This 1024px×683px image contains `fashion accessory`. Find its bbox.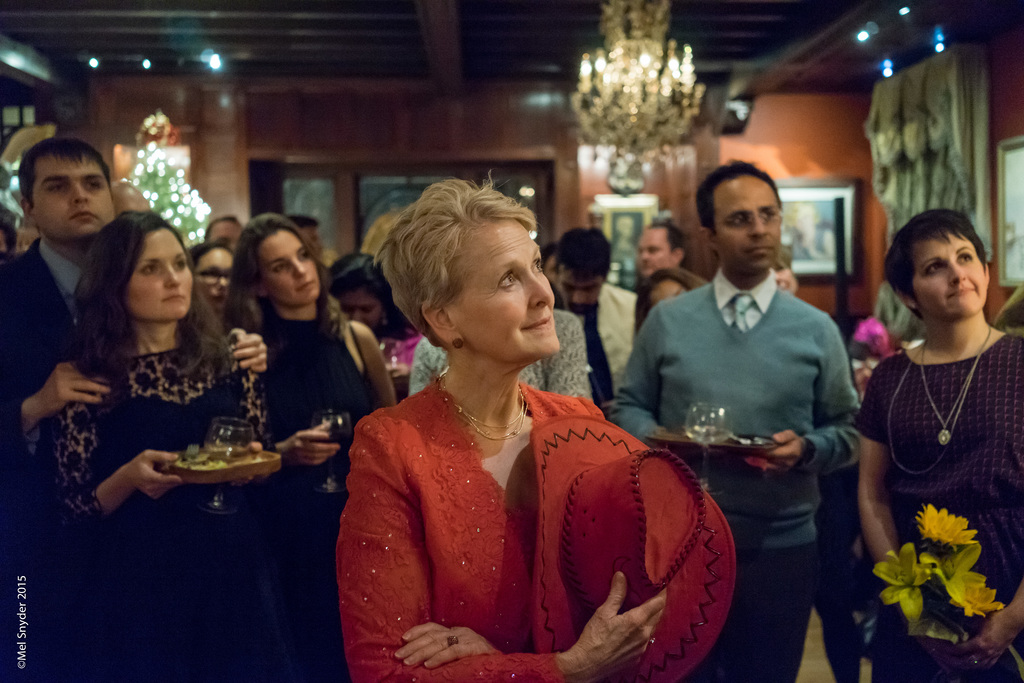
728:293:756:339.
